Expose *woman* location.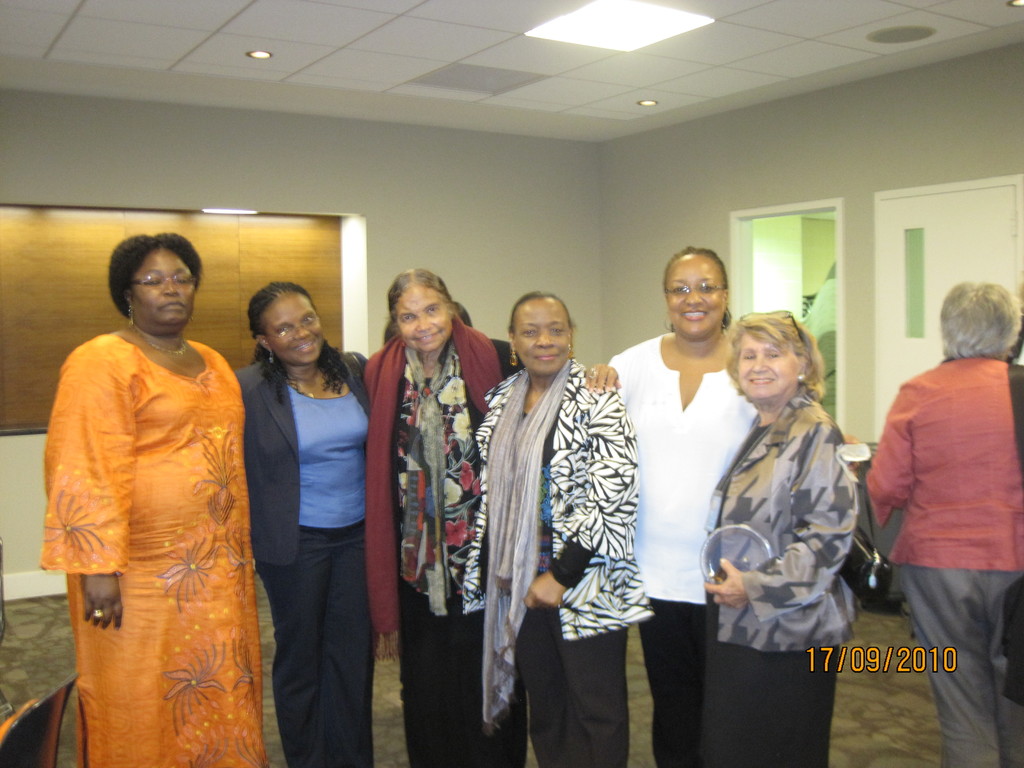
Exposed at box=[40, 232, 277, 767].
